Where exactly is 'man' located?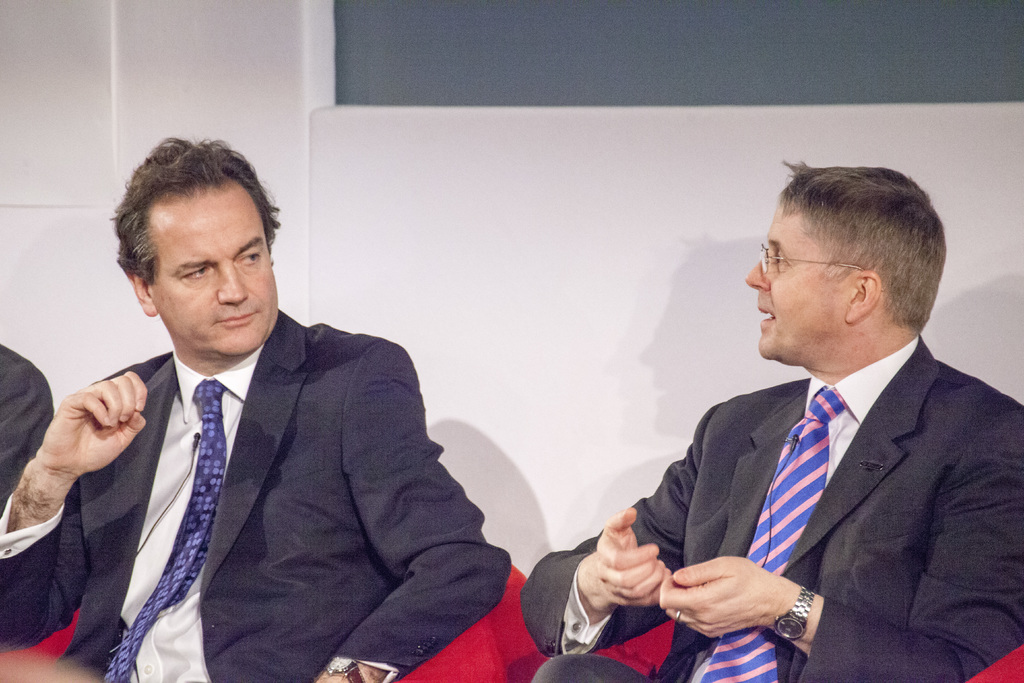
Its bounding box is <box>0,131,511,682</box>.
